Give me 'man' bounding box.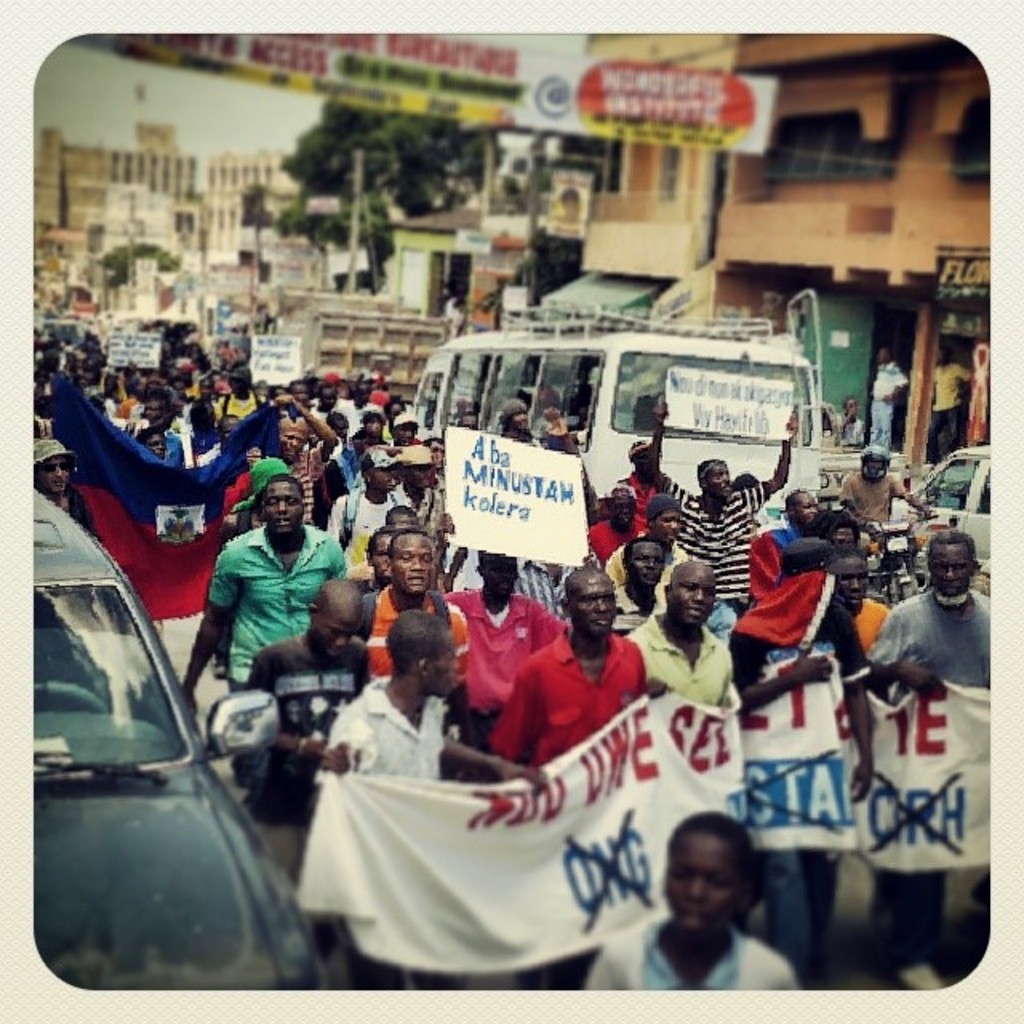
crop(725, 538, 864, 990).
